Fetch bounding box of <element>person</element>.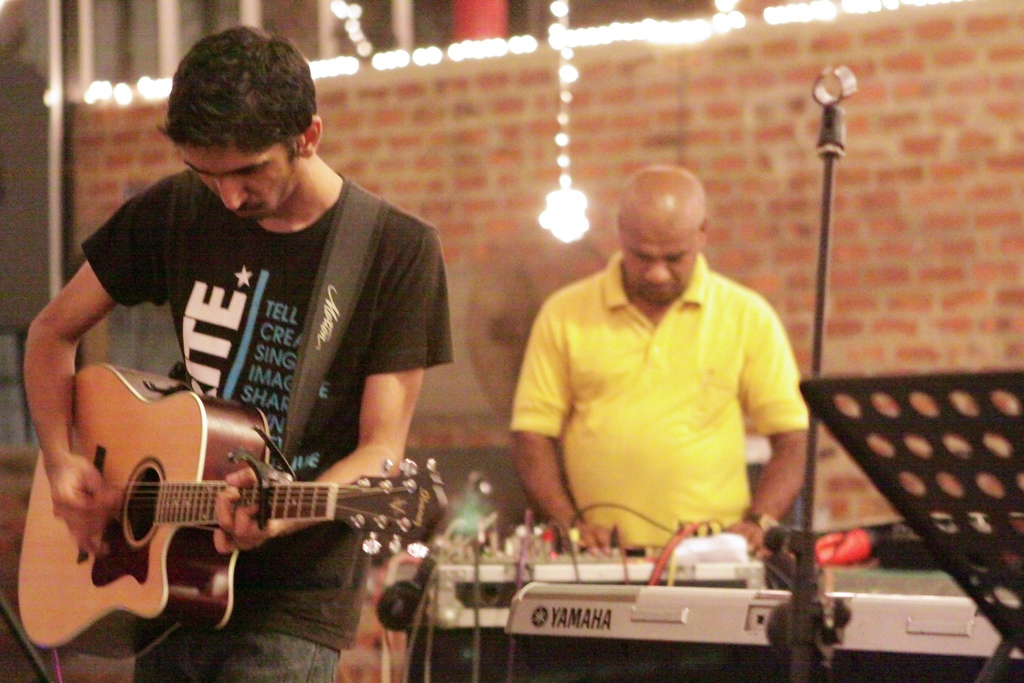
Bbox: (x1=19, y1=22, x2=450, y2=682).
